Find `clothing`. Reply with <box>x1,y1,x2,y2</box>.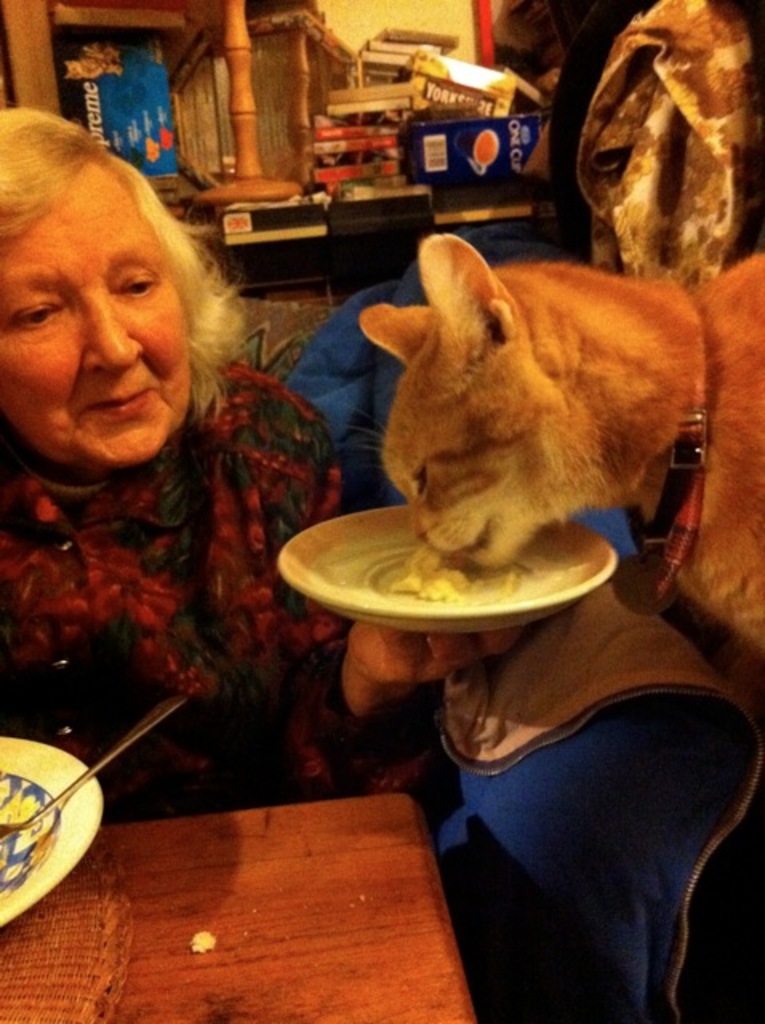
<box>0,296,326,790</box>.
